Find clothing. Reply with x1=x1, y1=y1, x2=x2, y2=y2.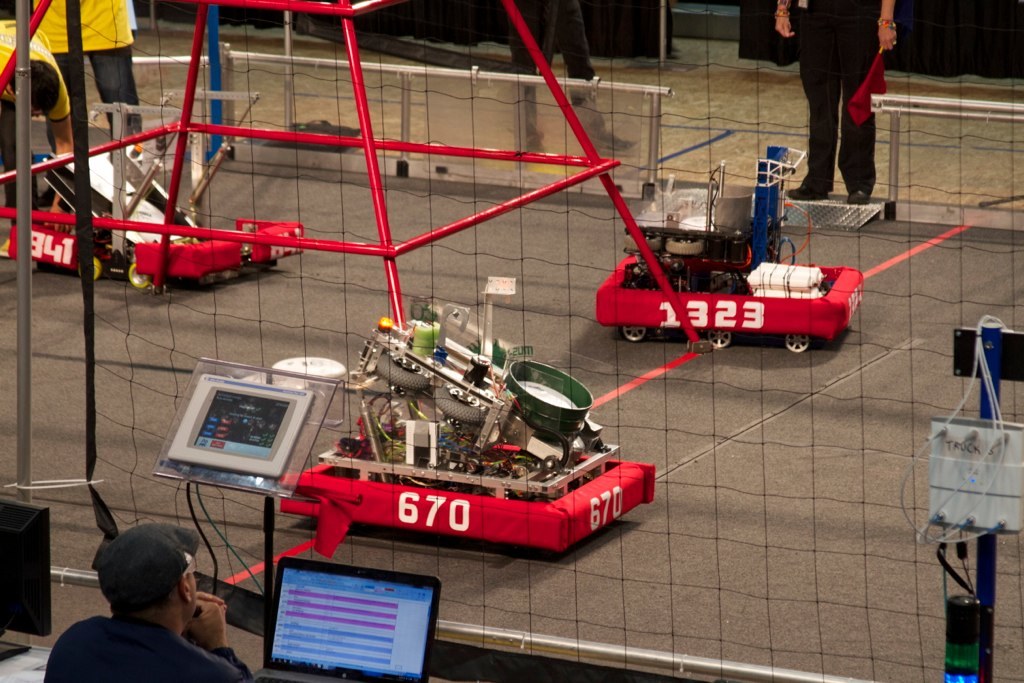
x1=0, y1=20, x2=70, y2=222.
